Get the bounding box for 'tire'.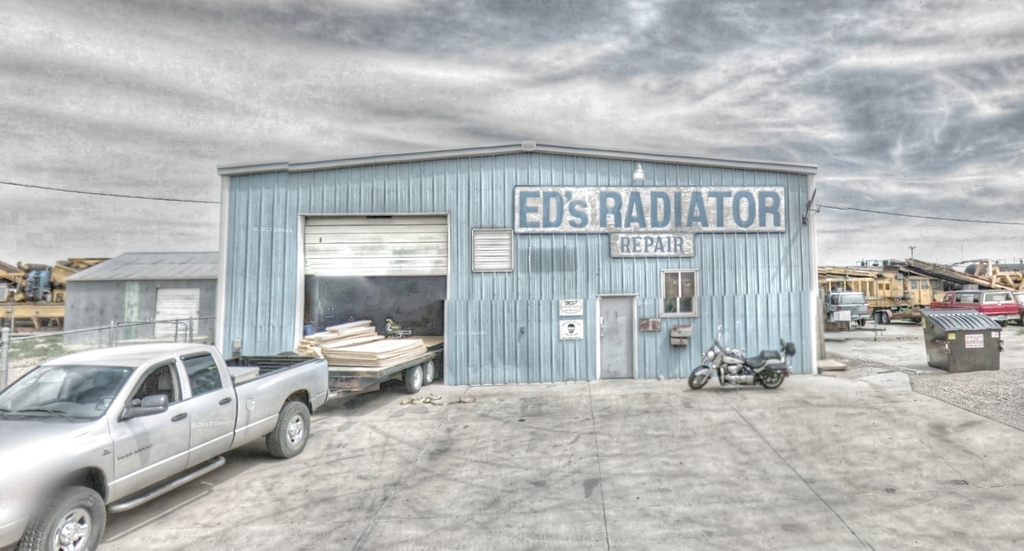
bbox=[420, 359, 433, 384].
